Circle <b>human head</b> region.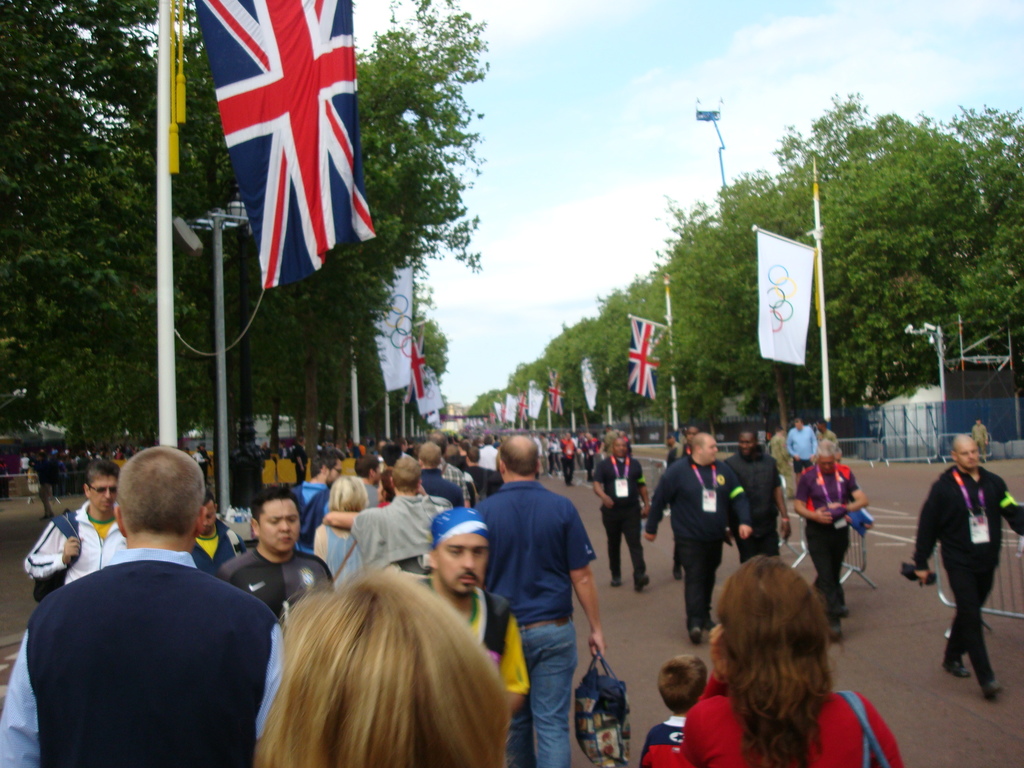
Region: [left=383, top=439, right=403, bottom=464].
